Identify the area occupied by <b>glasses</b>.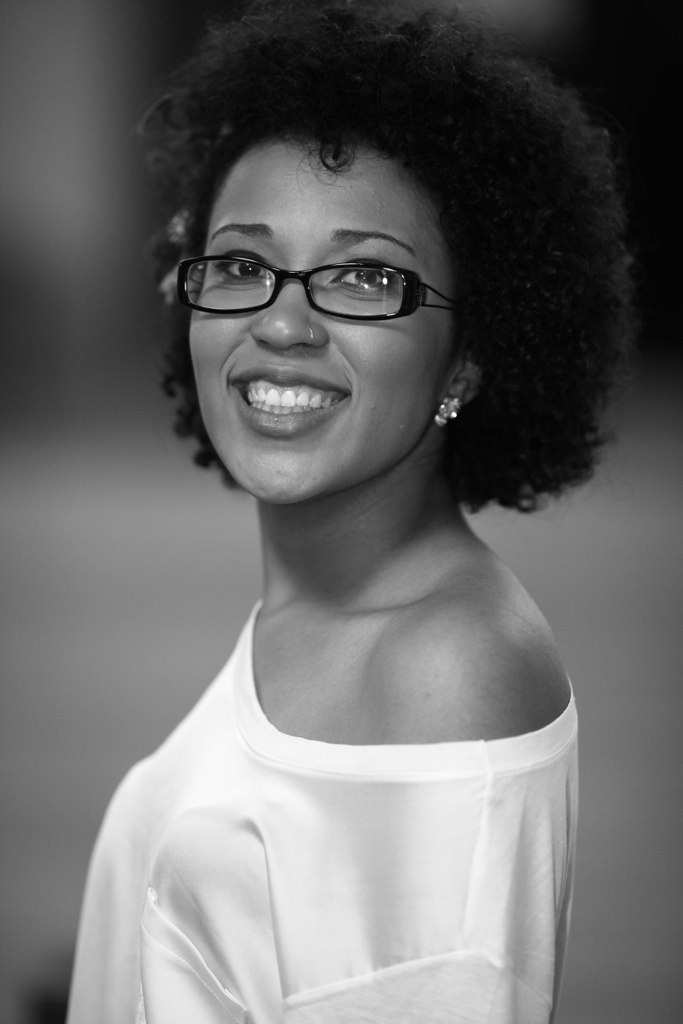
Area: left=202, top=236, right=478, bottom=332.
